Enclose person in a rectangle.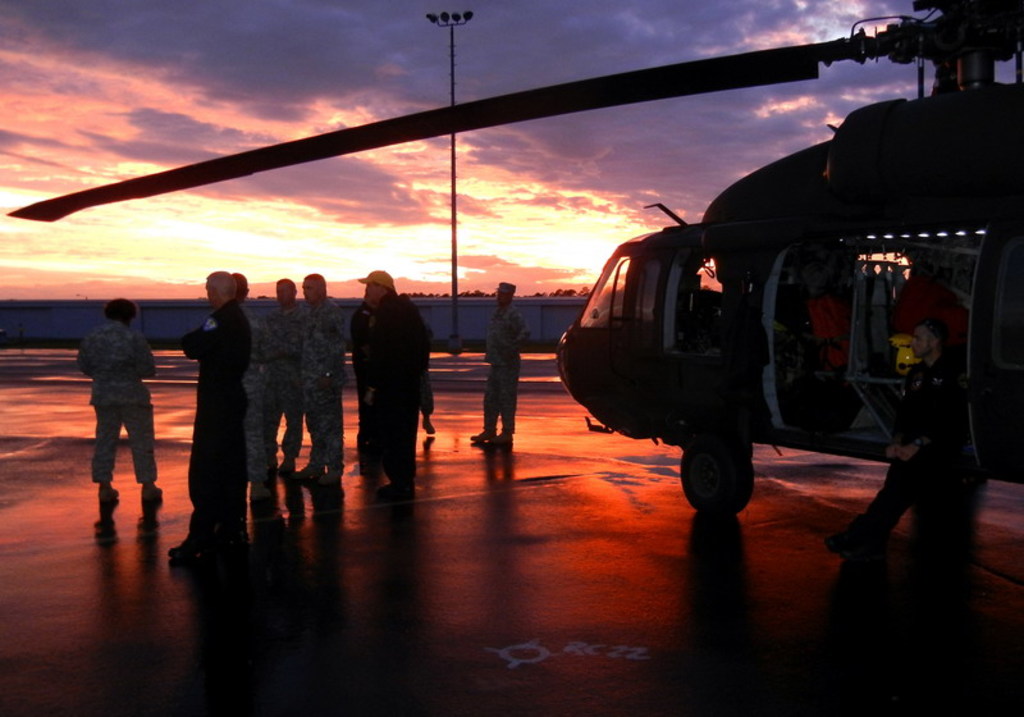
{"left": 241, "top": 280, "right": 278, "bottom": 524}.
